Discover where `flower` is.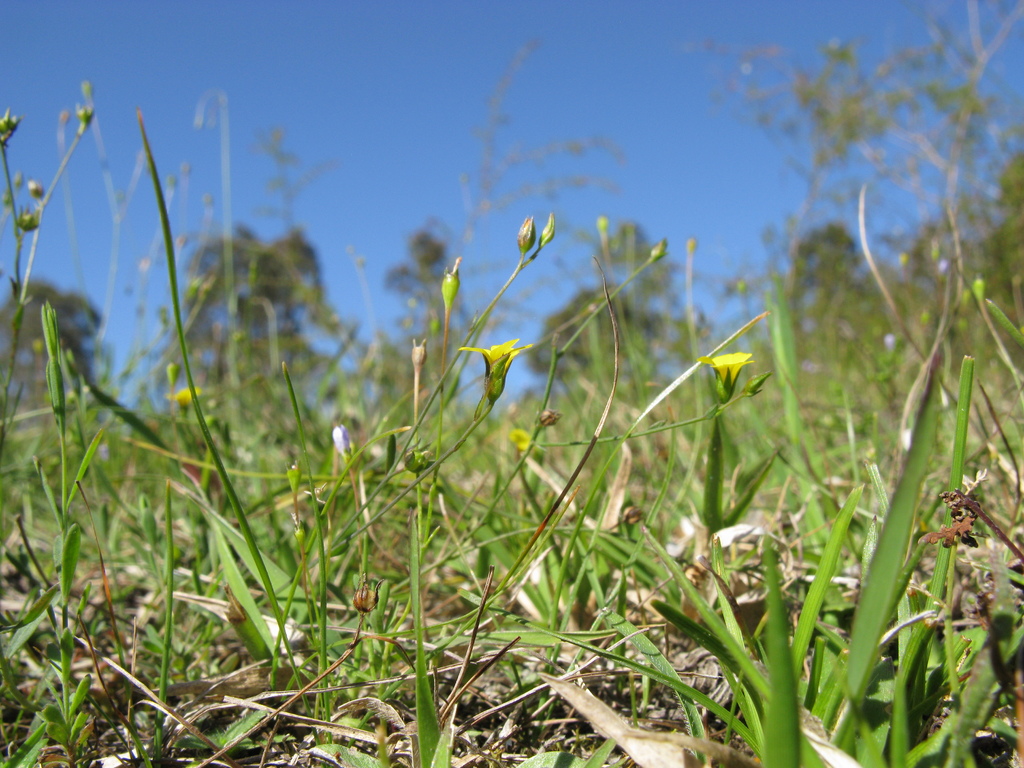
Discovered at pyautogui.locateOnScreen(162, 388, 202, 413).
